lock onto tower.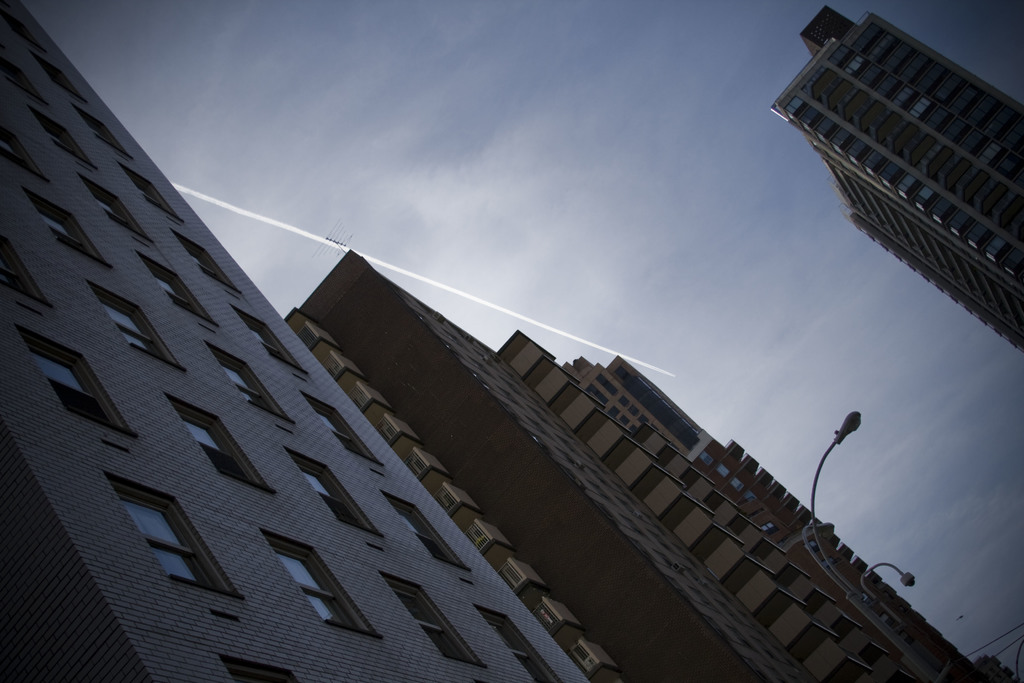
Locked: <bbox>276, 251, 988, 682</bbox>.
